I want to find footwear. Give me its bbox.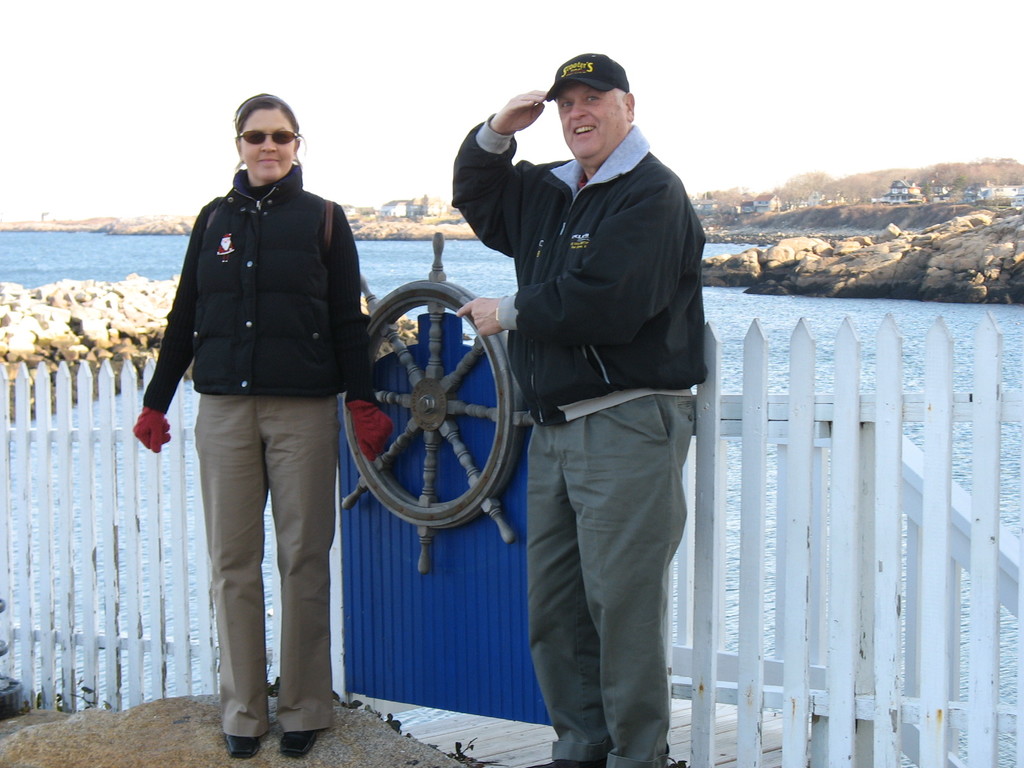
<region>275, 728, 320, 755</region>.
